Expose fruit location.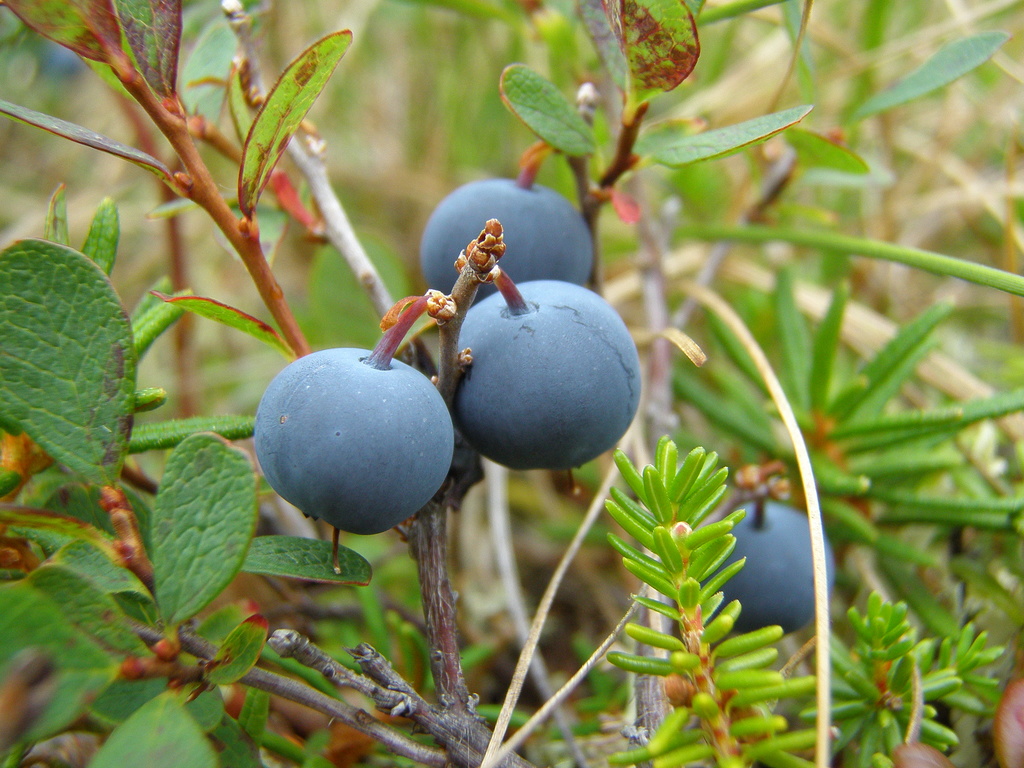
Exposed at pyautogui.locateOnScreen(701, 495, 830, 631).
